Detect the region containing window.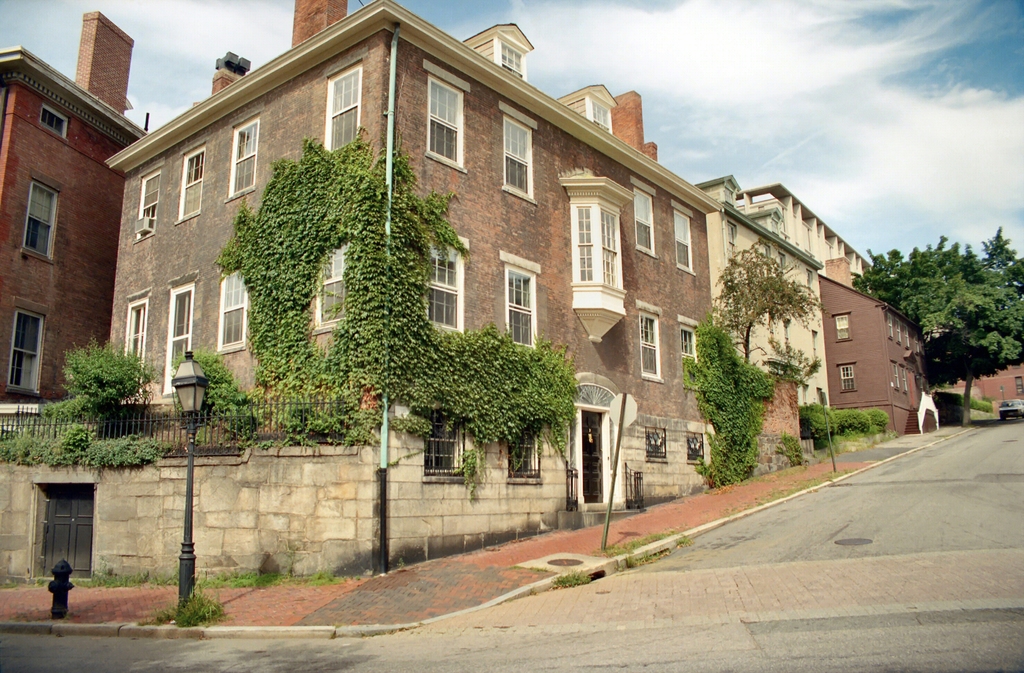
179/148/202/218.
